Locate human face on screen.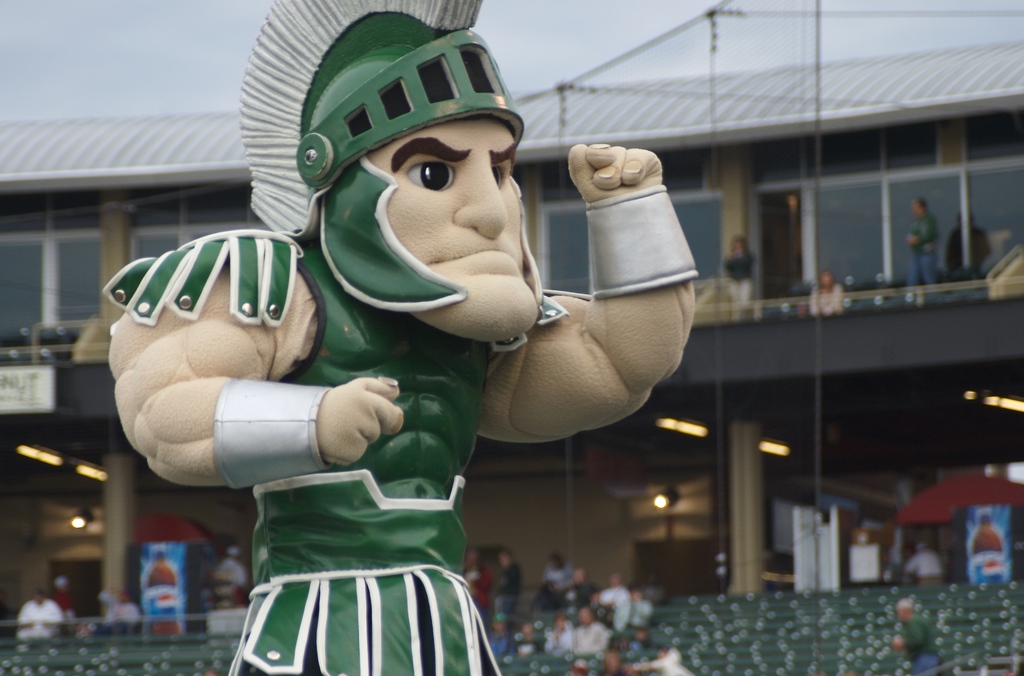
On screen at [365,117,541,342].
